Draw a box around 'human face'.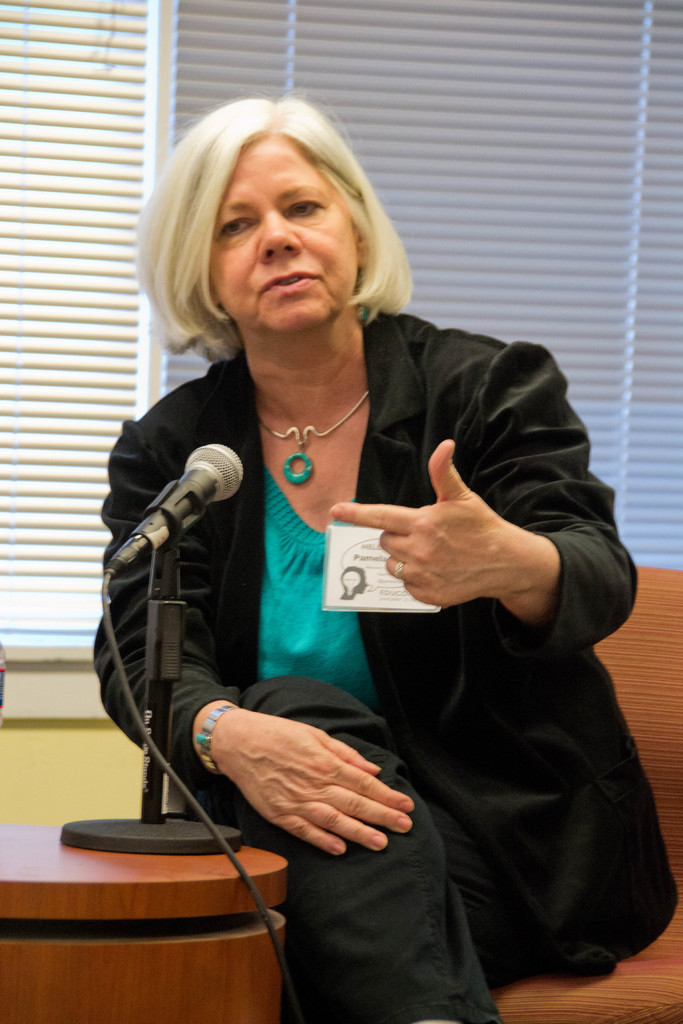
{"x1": 206, "y1": 131, "x2": 358, "y2": 328}.
